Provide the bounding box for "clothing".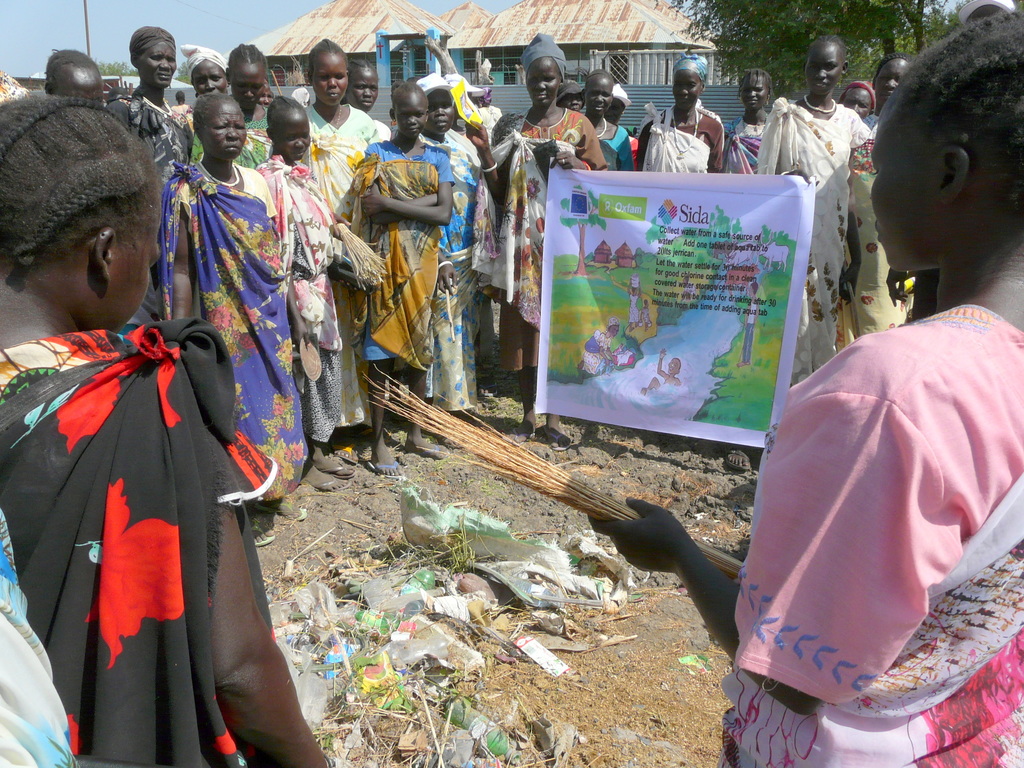
x1=747 y1=294 x2=758 y2=365.
